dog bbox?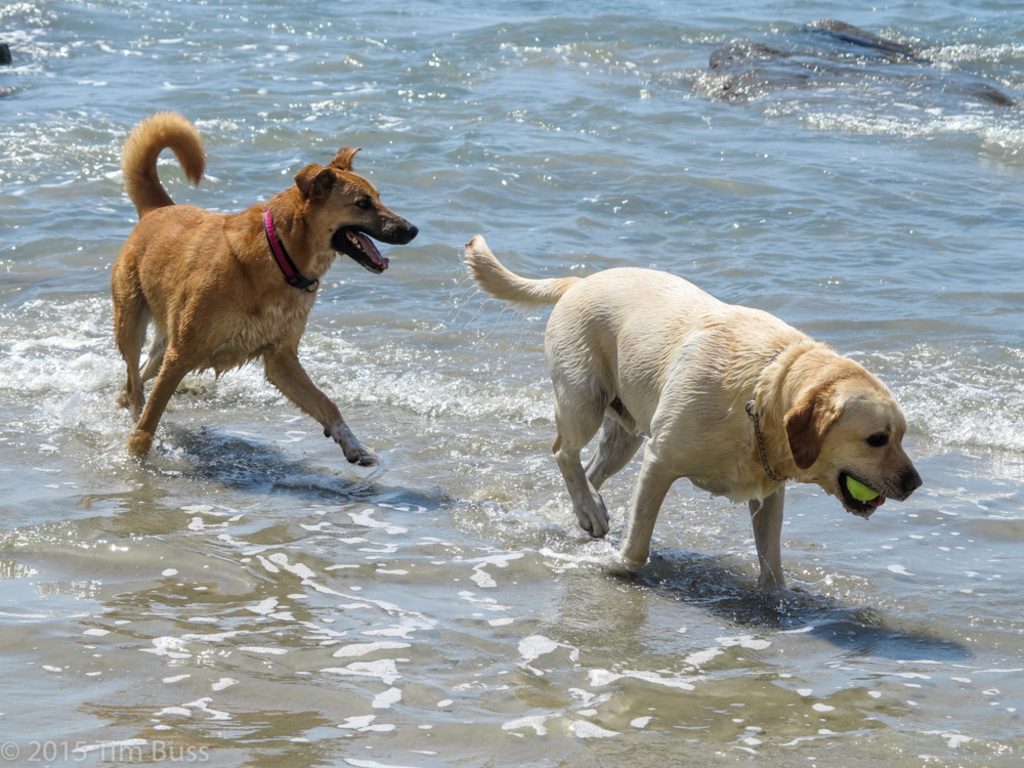
[x1=104, y1=109, x2=421, y2=468]
